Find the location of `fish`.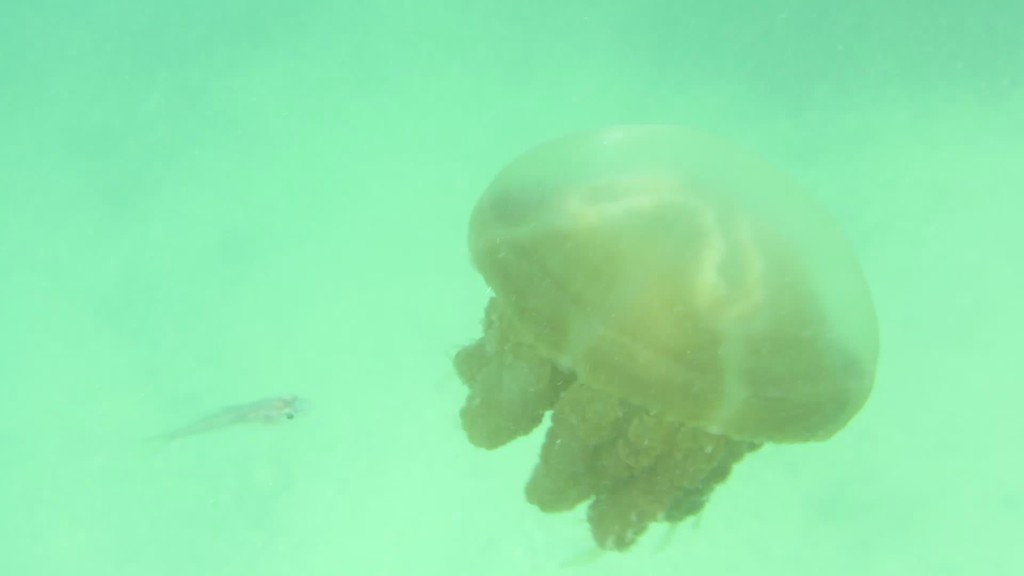
Location: {"x1": 174, "y1": 393, "x2": 314, "y2": 439}.
